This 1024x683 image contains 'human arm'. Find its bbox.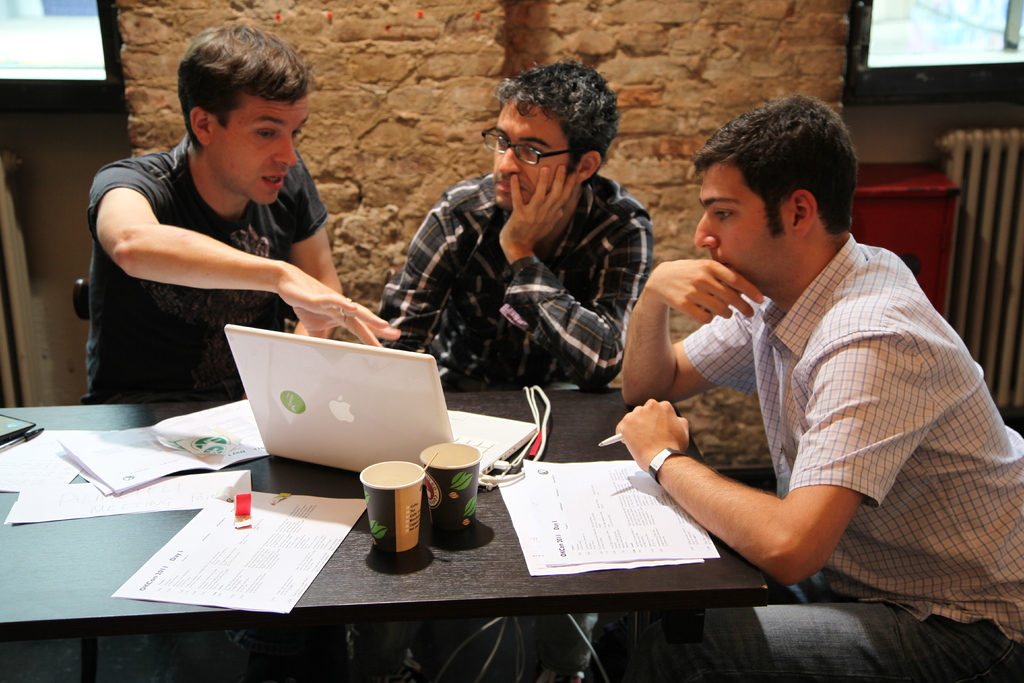
l=115, t=163, r=405, b=353.
